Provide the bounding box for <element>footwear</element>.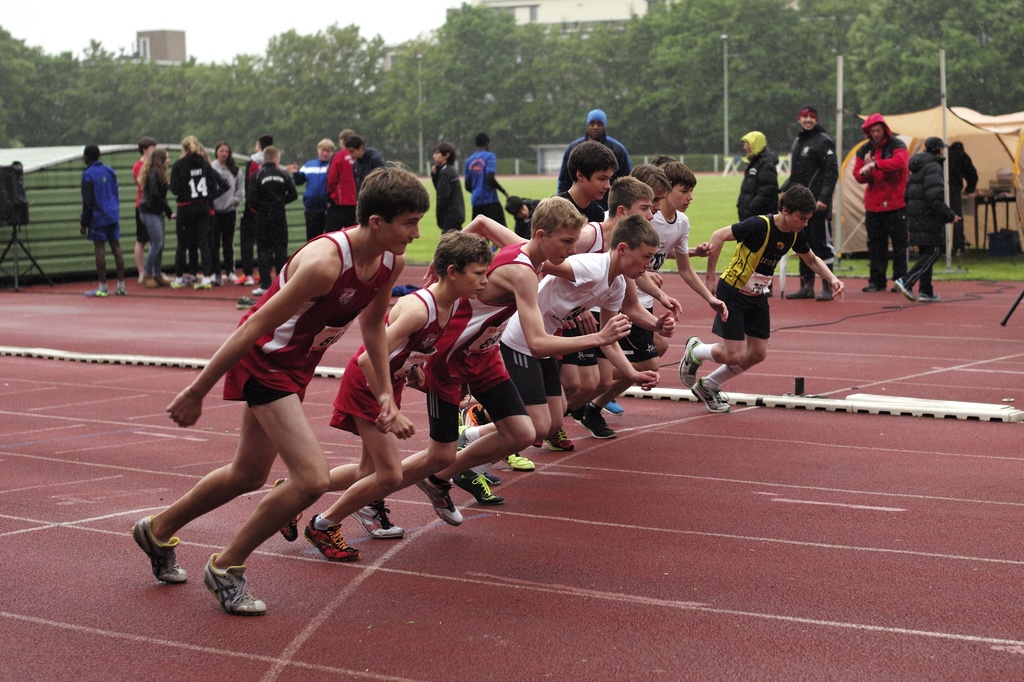
bbox=(609, 399, 620, 415).
